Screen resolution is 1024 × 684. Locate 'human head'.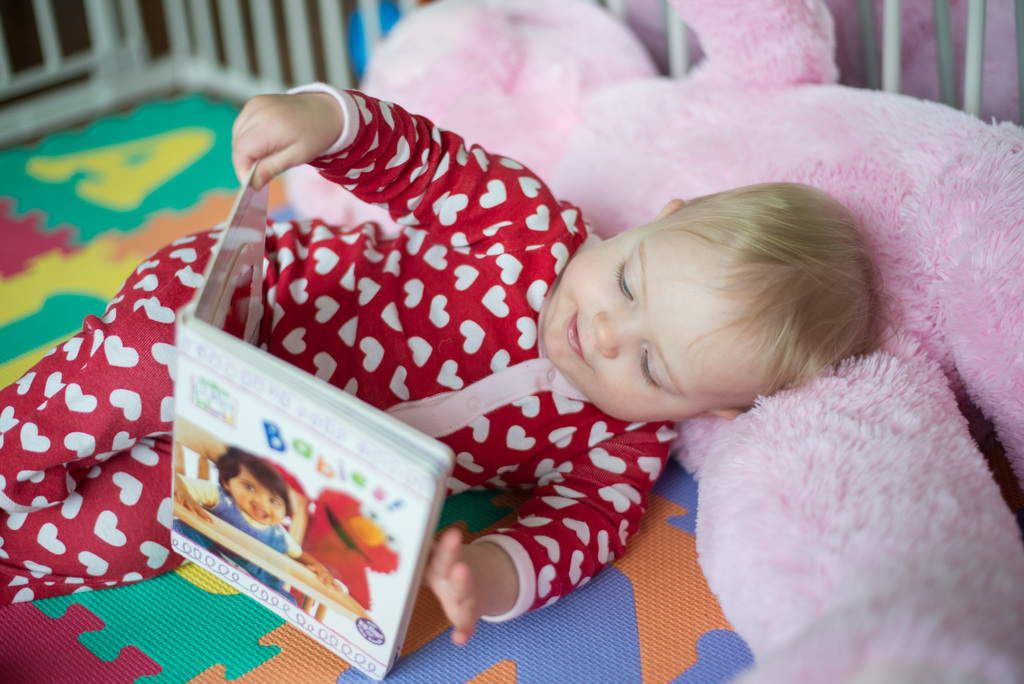
<region>215, 449, 290, 525</region>.
